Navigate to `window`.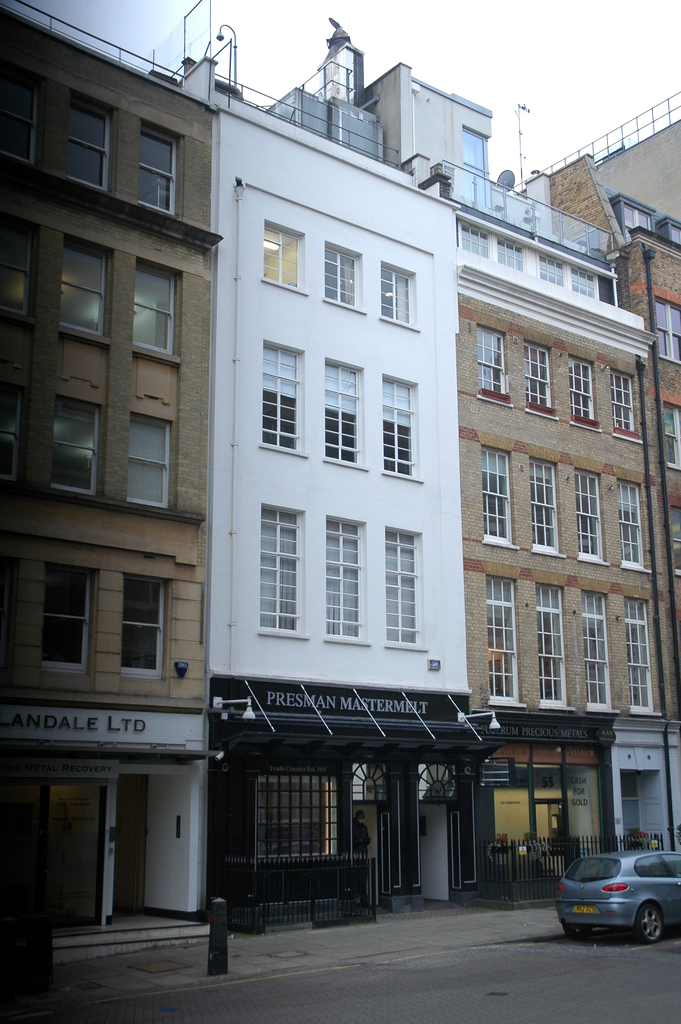
Navigation target: (x1=536, y1=357, x2=557, y2=406).
